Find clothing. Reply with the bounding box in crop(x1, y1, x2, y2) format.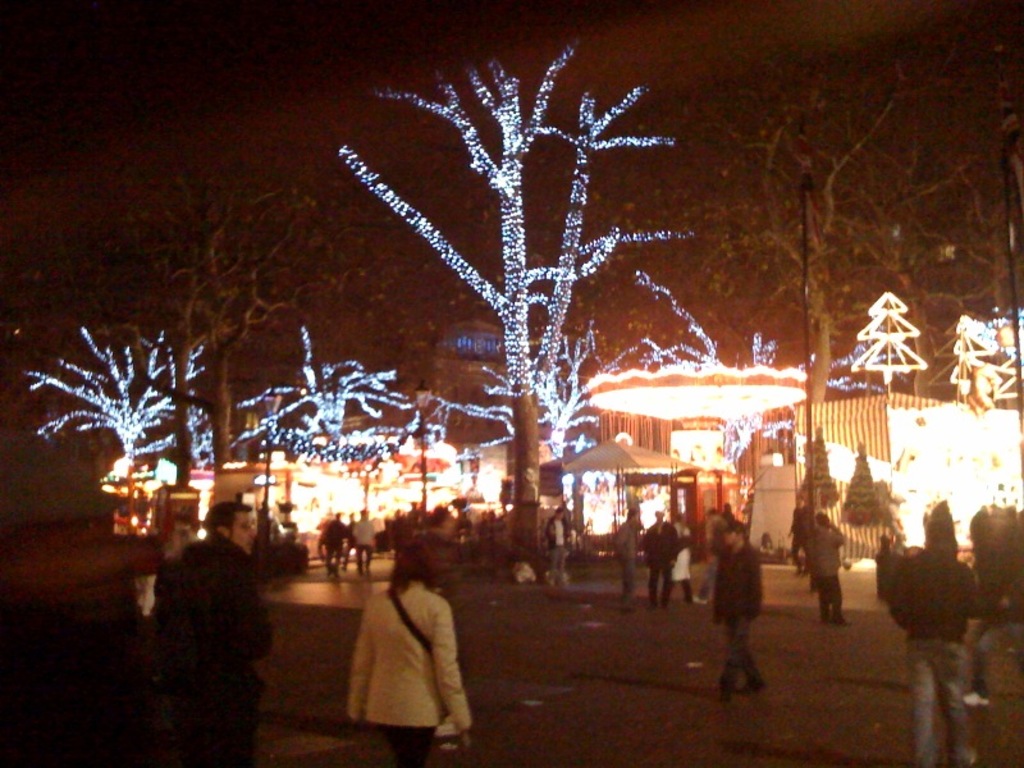
crop(710, 534, 764, 696).
